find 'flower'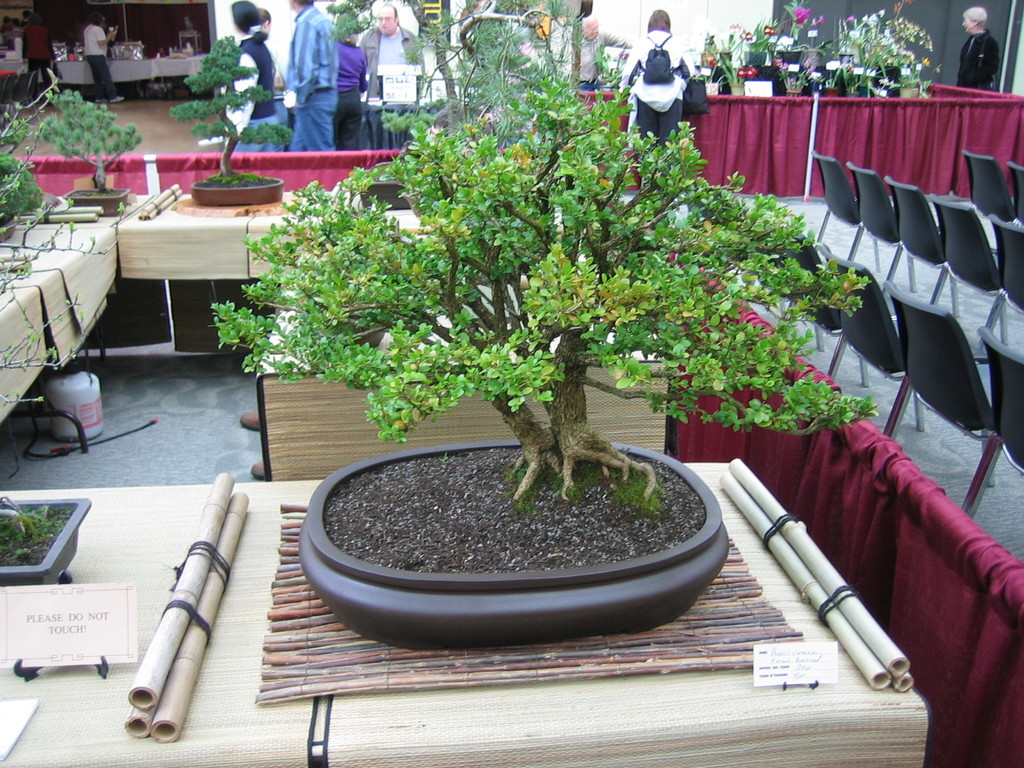
rect(791, 3, 807, 28)
